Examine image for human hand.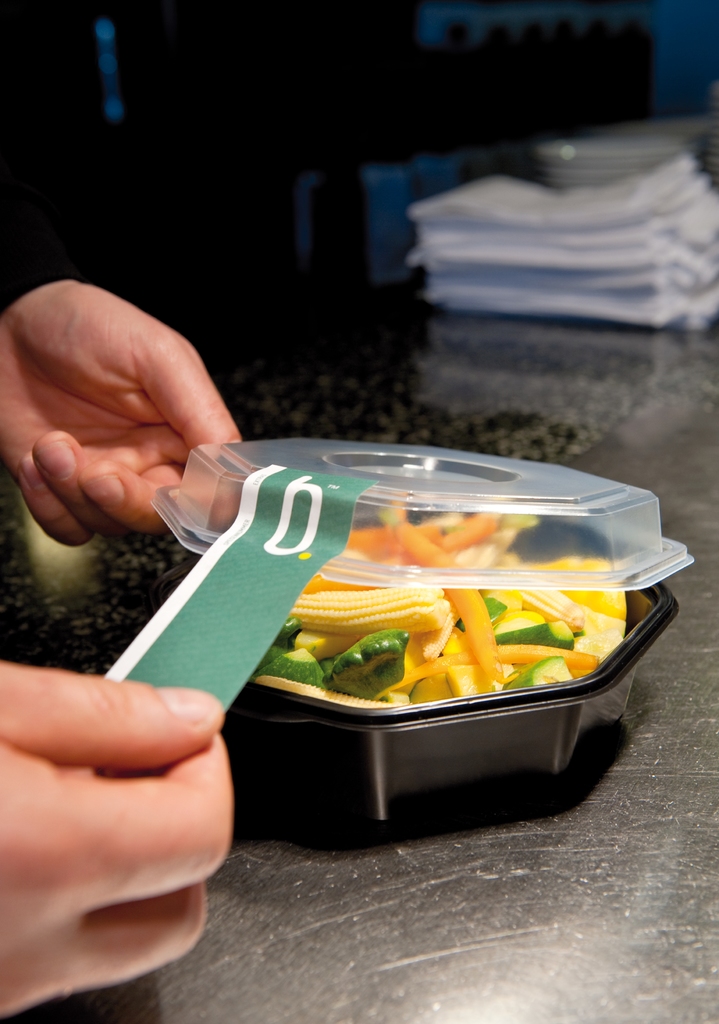
Examination result: 0, 276, 251, 545.
